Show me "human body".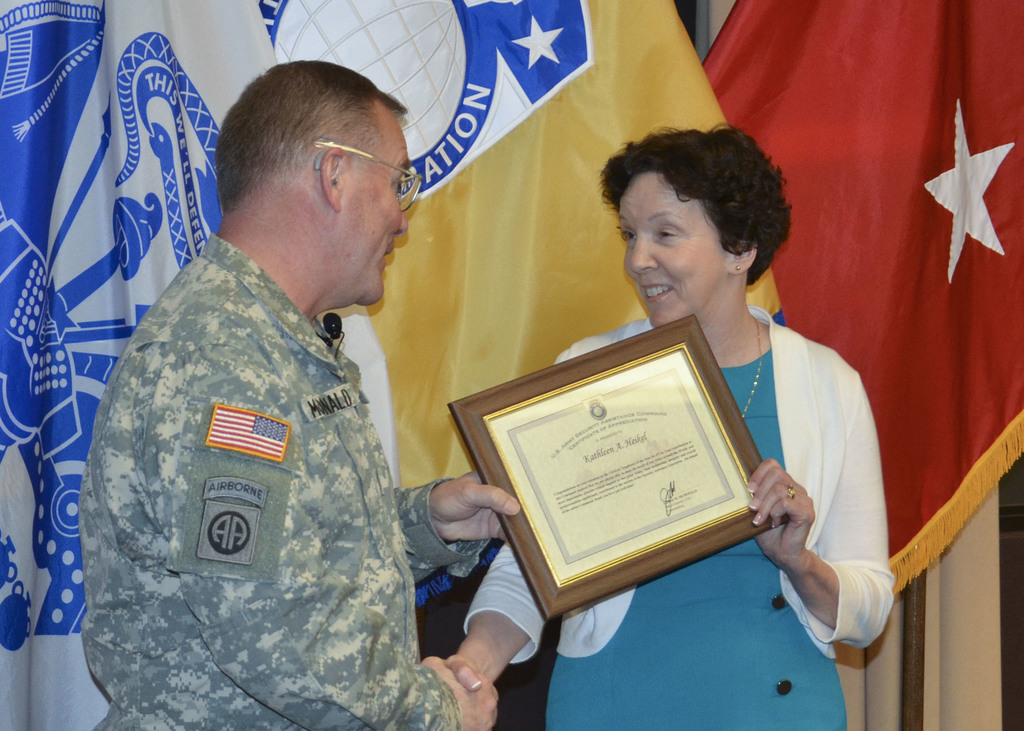
"human body" is here: crop(76, 13, 529, 730).
